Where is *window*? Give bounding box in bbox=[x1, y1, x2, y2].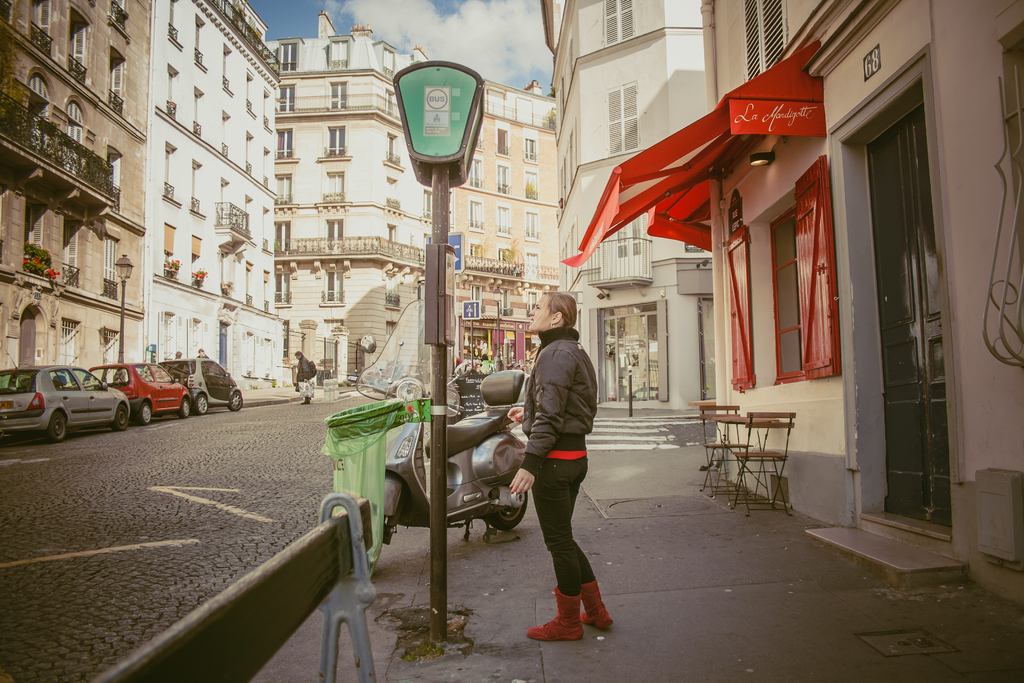
bbox=[28, 0, 52, 57].
